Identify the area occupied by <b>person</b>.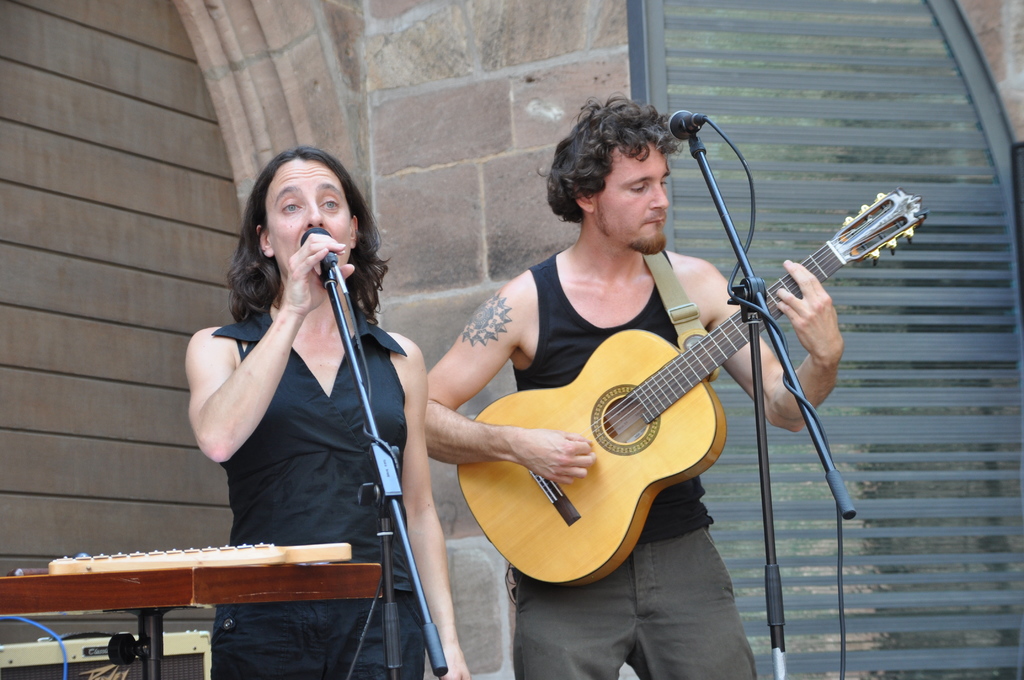
Area: rect(418, 94, 844, 679).
